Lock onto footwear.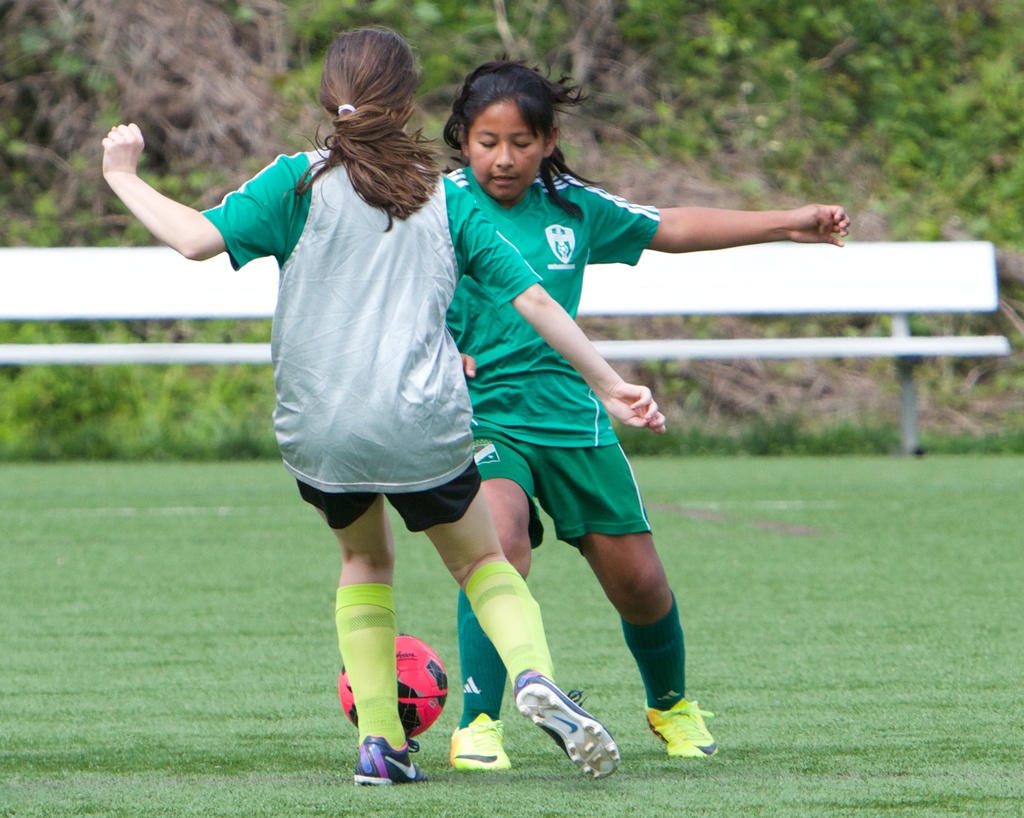
Locked: detection(450, 704, 513, 774).
